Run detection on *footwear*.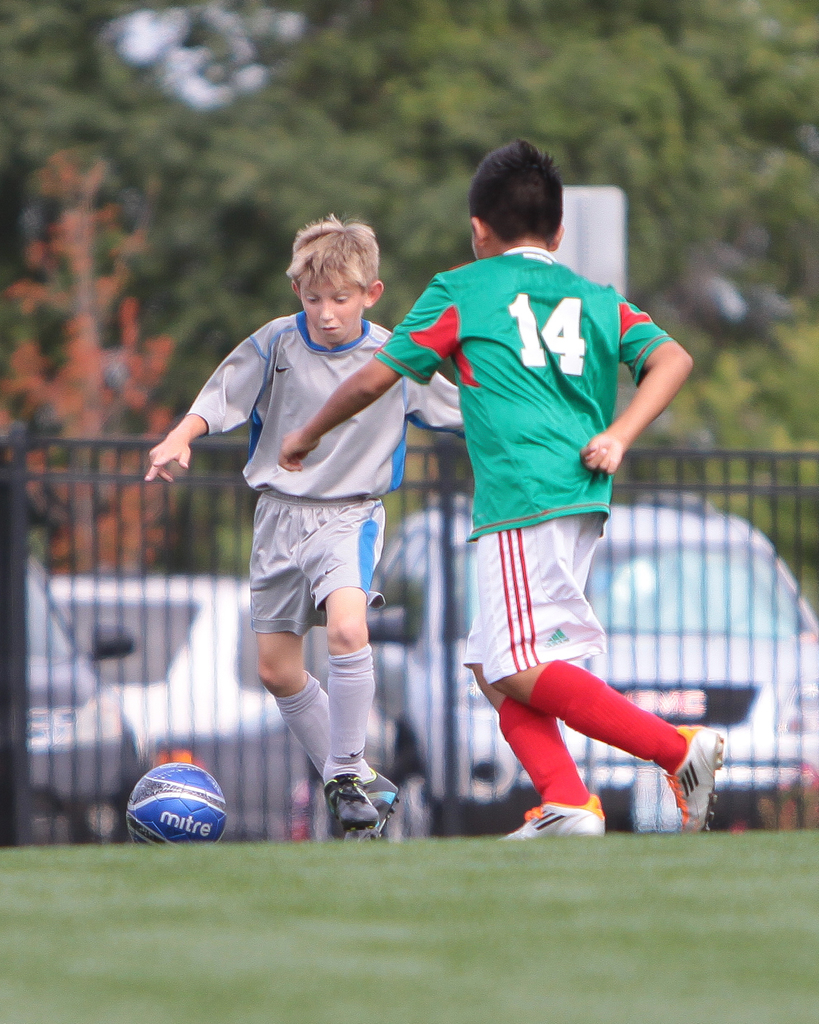
Result: 315/768/384/833.
